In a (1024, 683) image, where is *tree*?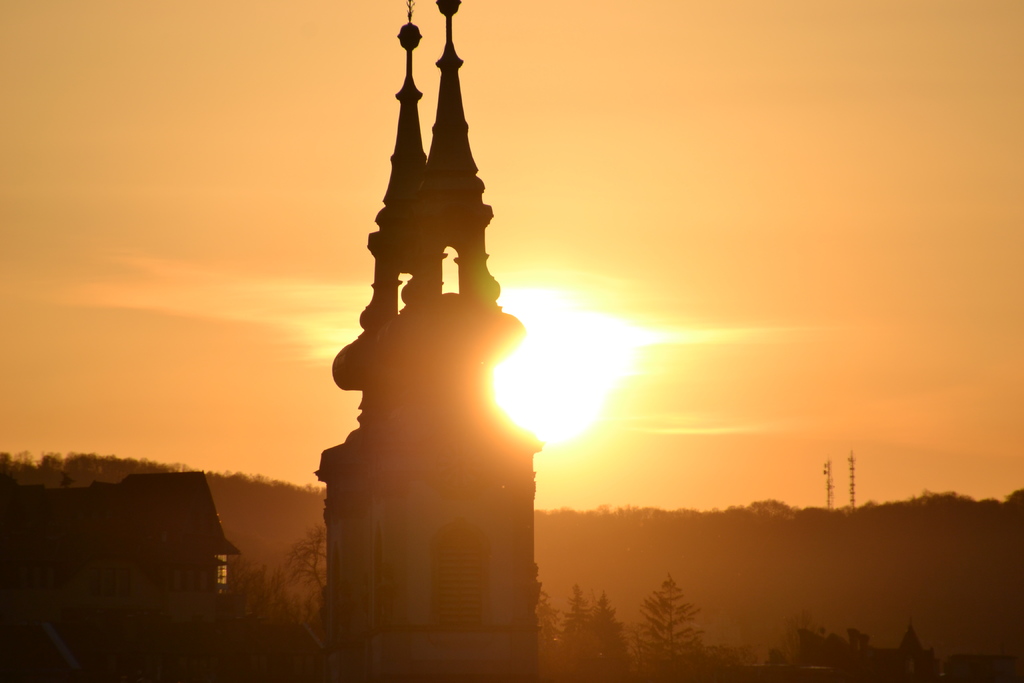
853 497 883 550.
